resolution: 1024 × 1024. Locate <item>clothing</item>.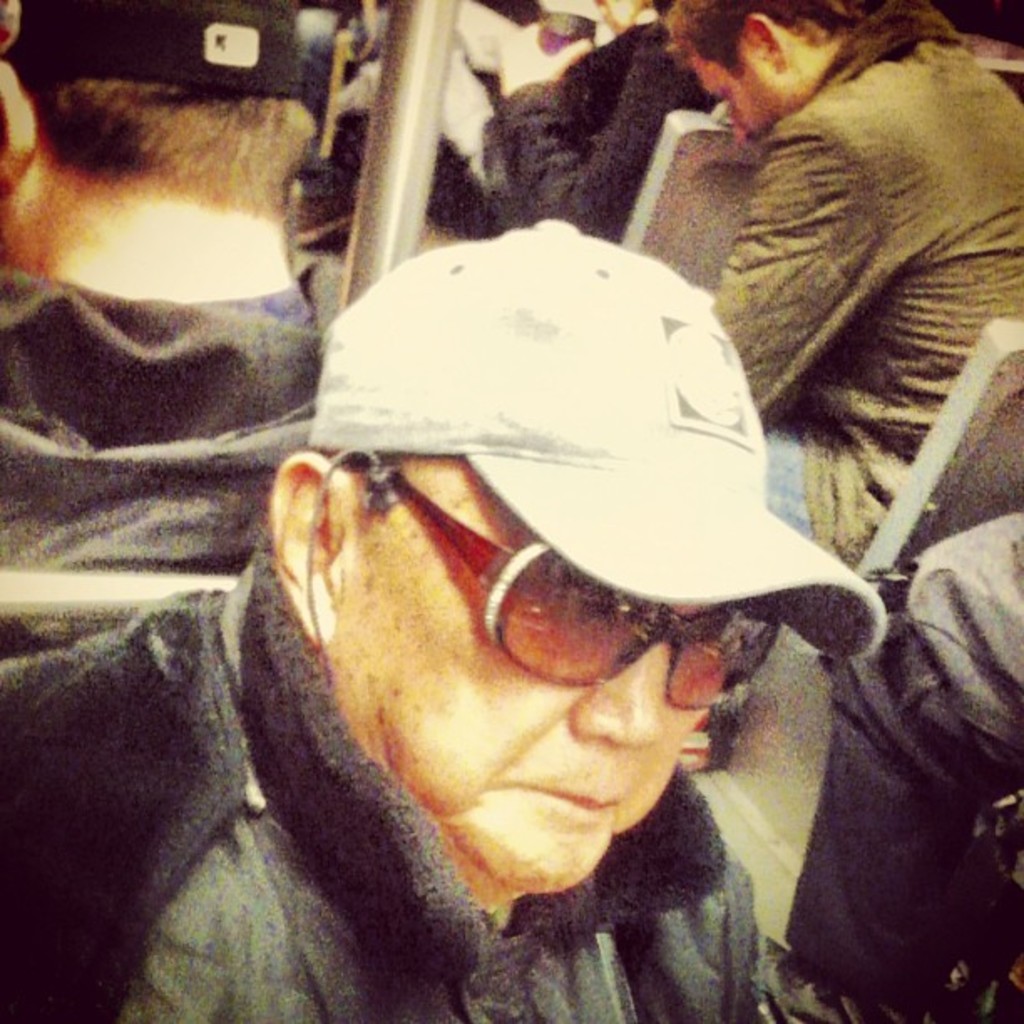
l=701, t=3, r=1022, b=556.
